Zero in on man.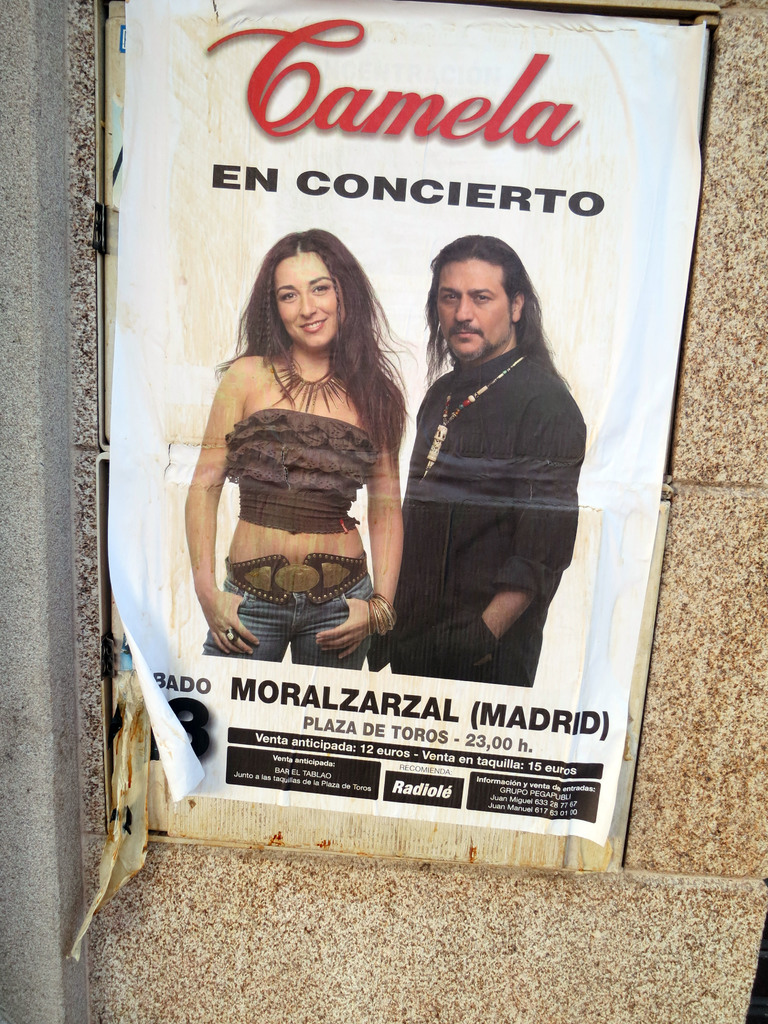
Zeroed in: {"left": 376, "top": 230, "right": 604, "bottom": 683}.
